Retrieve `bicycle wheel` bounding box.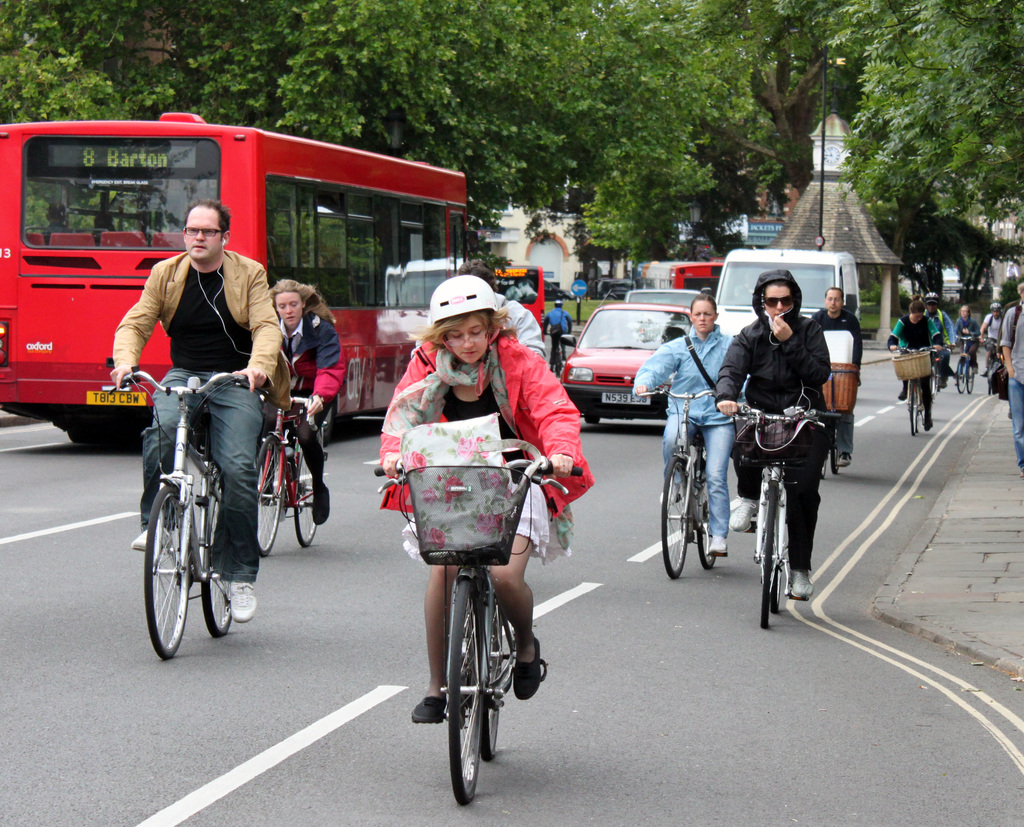
Bounding box: bbox=(757, 480, 783, 641).
